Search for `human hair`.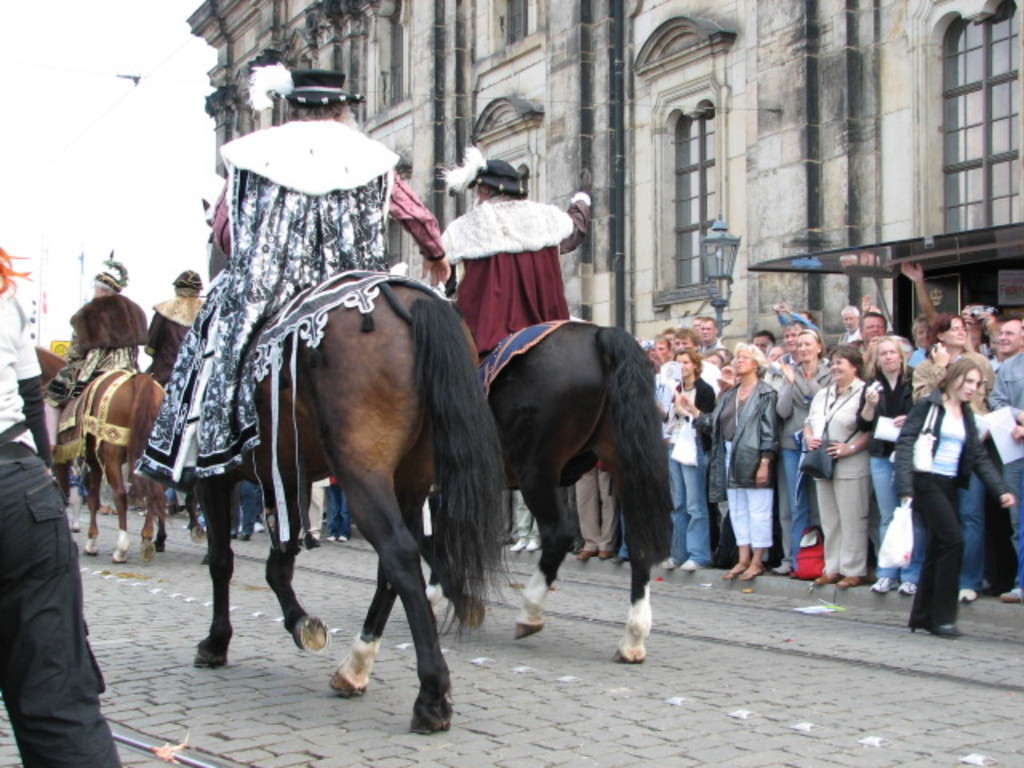
Found at Rect(288, 107, 341, 118).
